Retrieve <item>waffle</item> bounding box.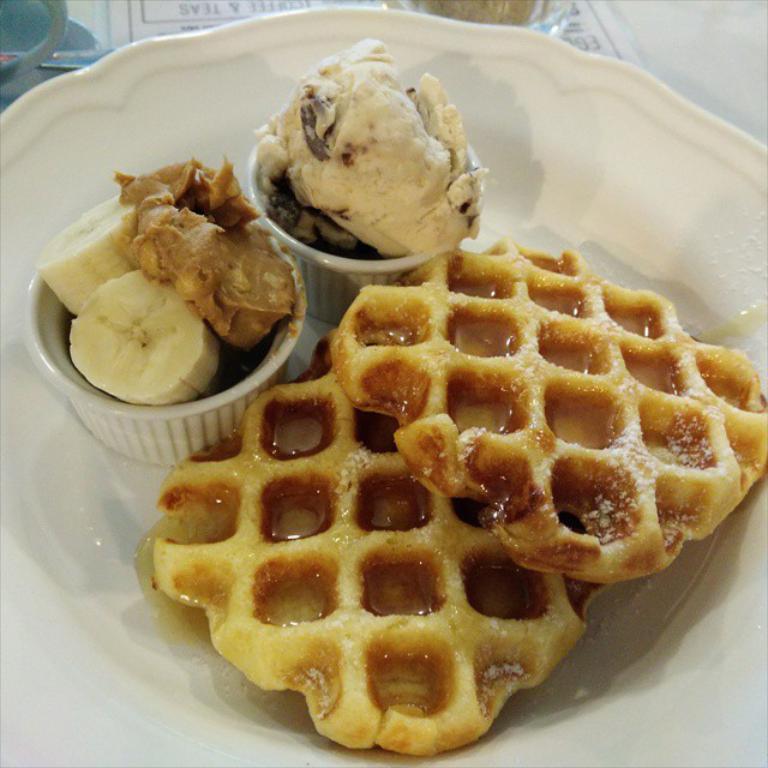
Bounding box: 154, 326, 629, 758.
